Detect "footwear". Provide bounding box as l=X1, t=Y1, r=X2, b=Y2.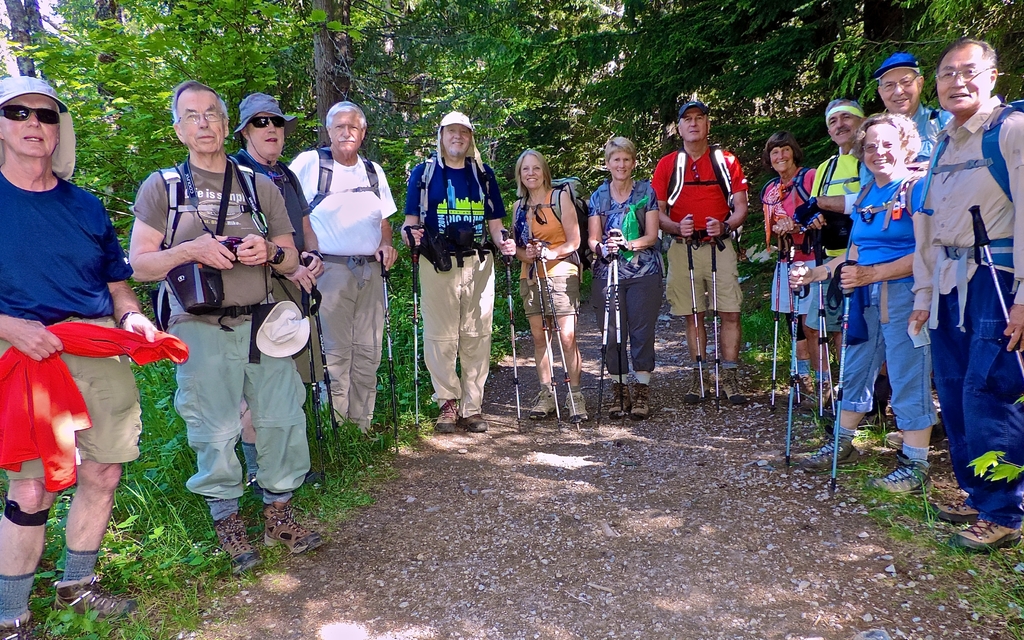
l=529, t=386, r=556, b=418.
